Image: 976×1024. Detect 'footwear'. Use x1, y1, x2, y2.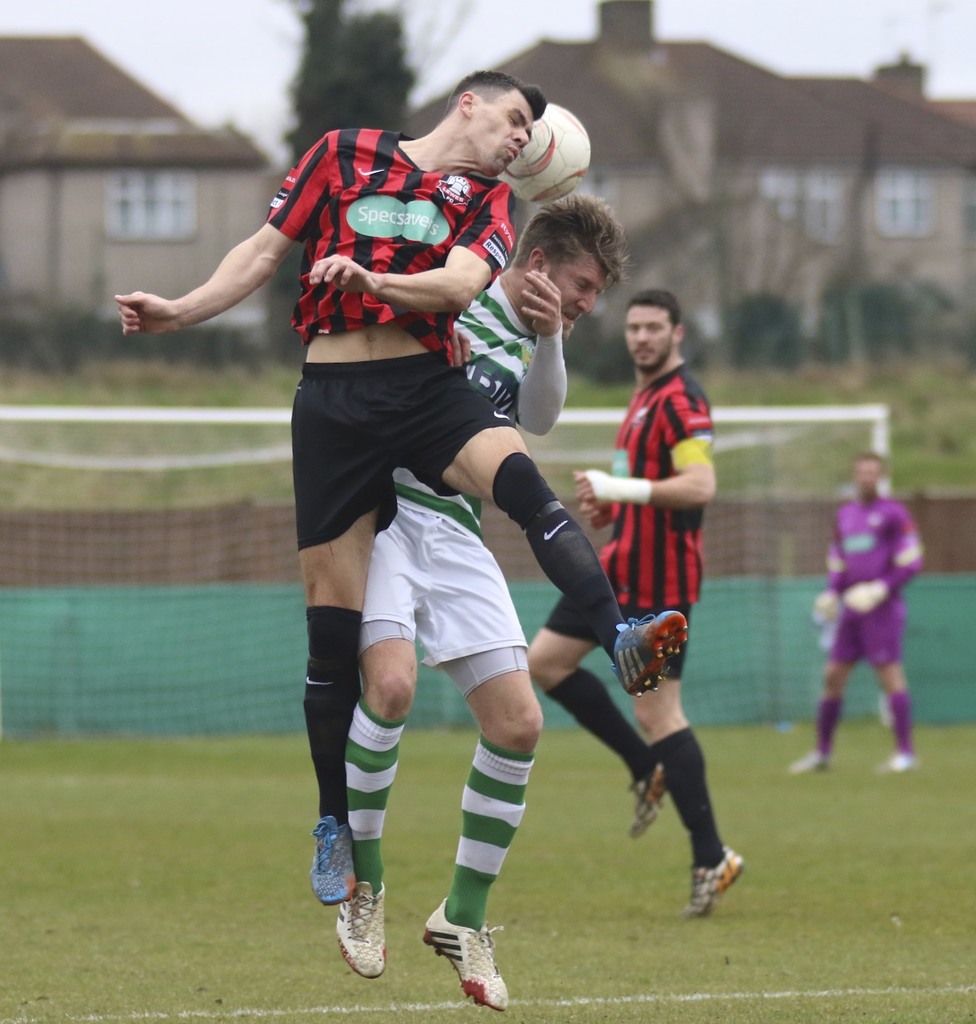
625, 763, 667, 840.
